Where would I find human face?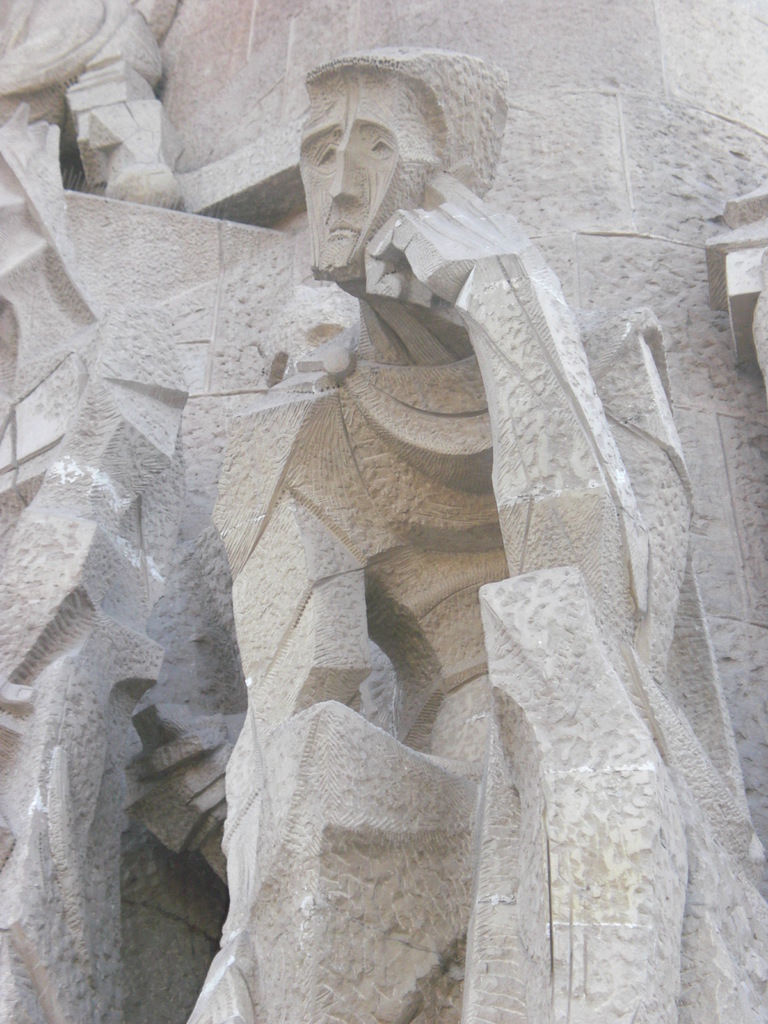
At bbox(303, 70, 406, 266).
